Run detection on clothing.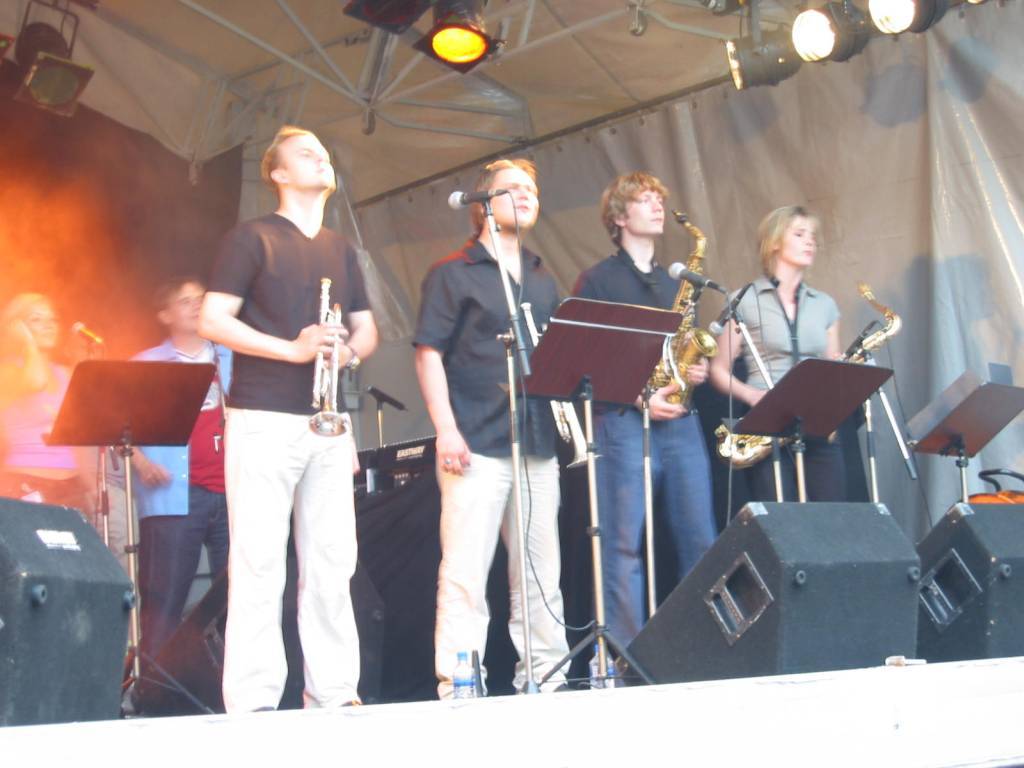
Result: box=[194, 210, 376, 714].
